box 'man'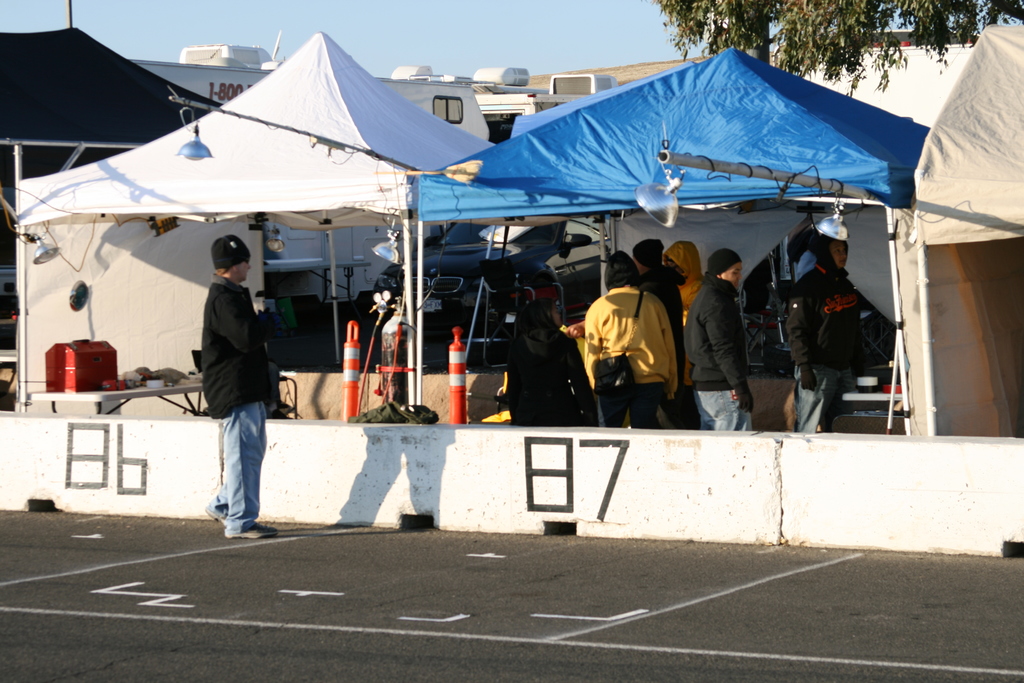
rect(680, 247, 751, 431)
